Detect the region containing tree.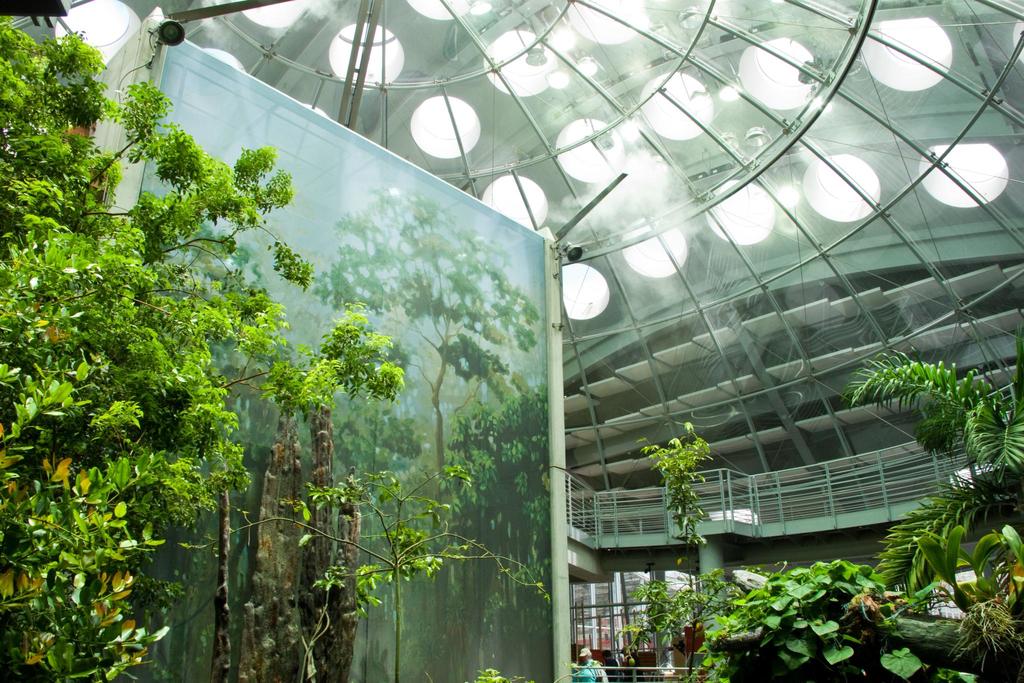
left=0, top=200, right=169, bottom=682.
